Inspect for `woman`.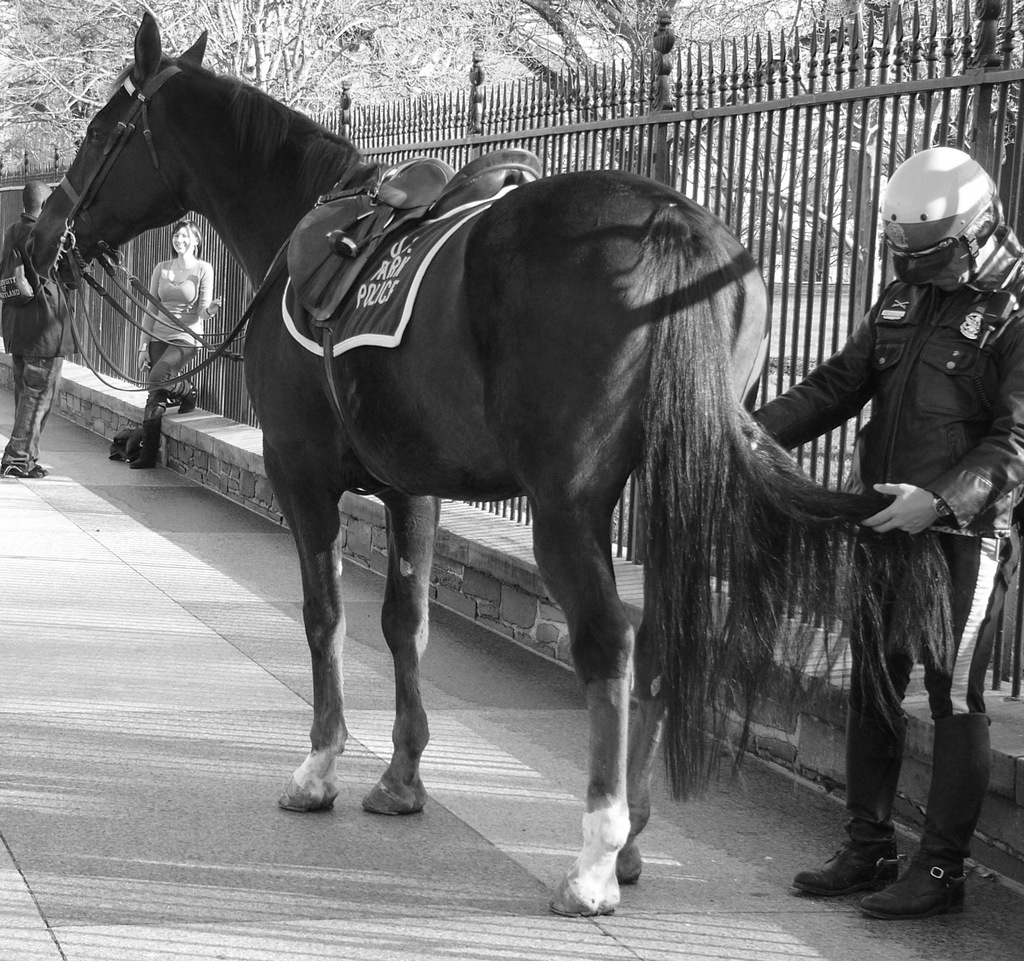
Inspection: detection(129, 219, 223, 468).
